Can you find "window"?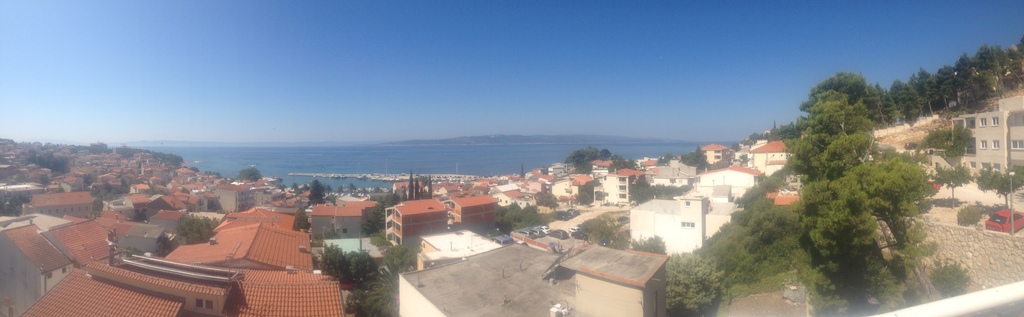
Yes, bounding box: 991/161/999/169.
